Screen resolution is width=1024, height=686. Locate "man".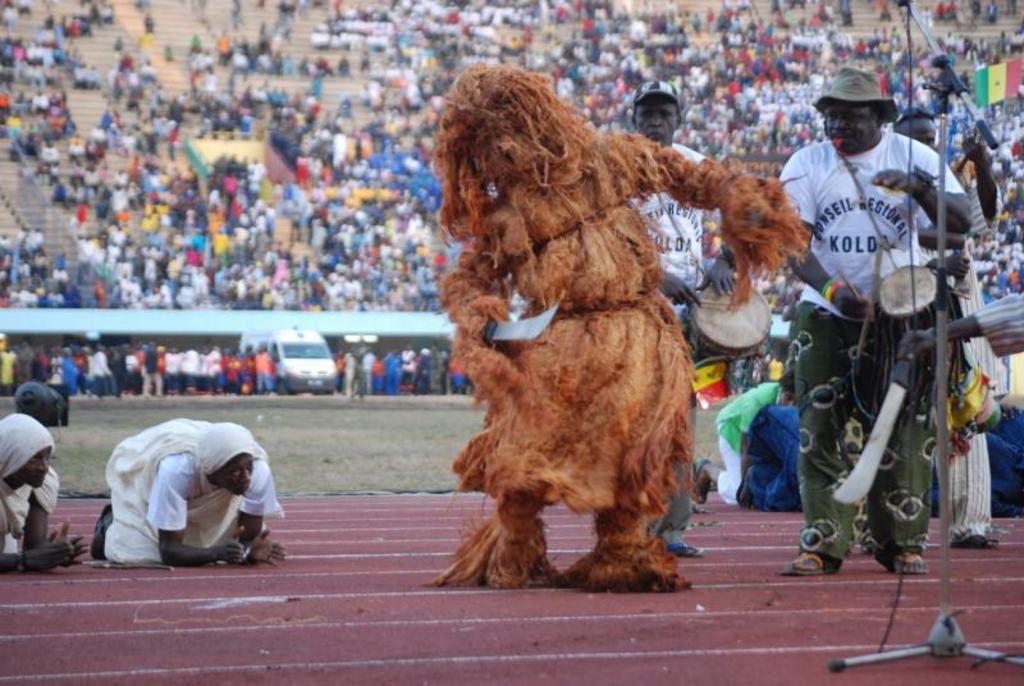
x1=636 y1=78 x2=742 y2=561.
